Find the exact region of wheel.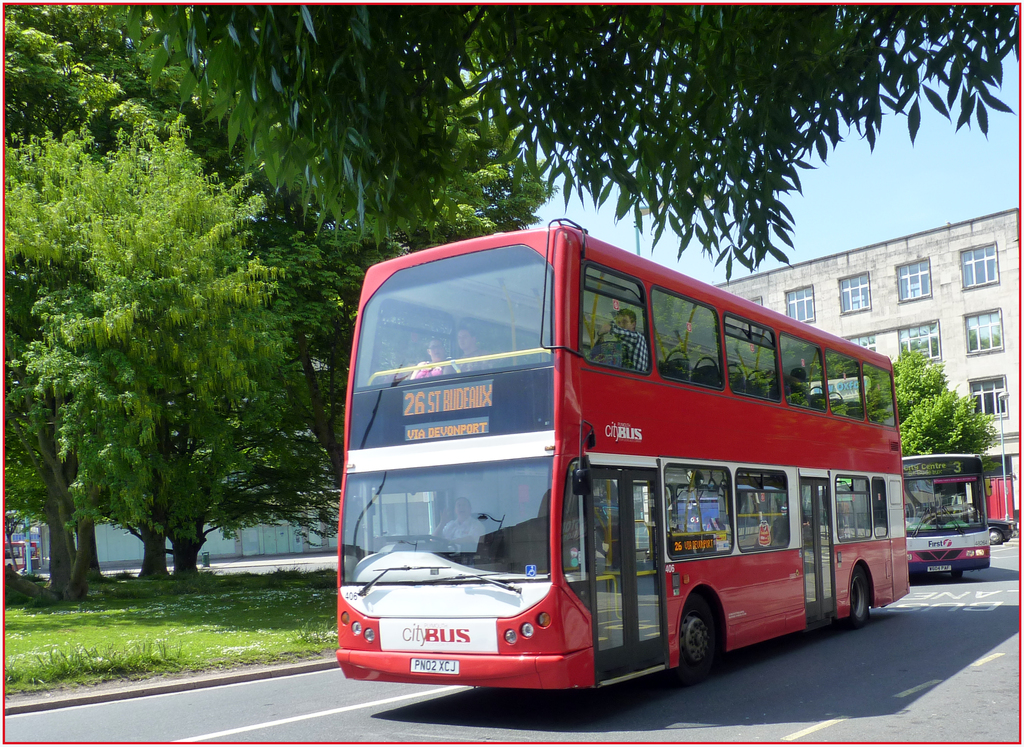
Exact region: x1=674, y1=597, x2=724, y2=680.
